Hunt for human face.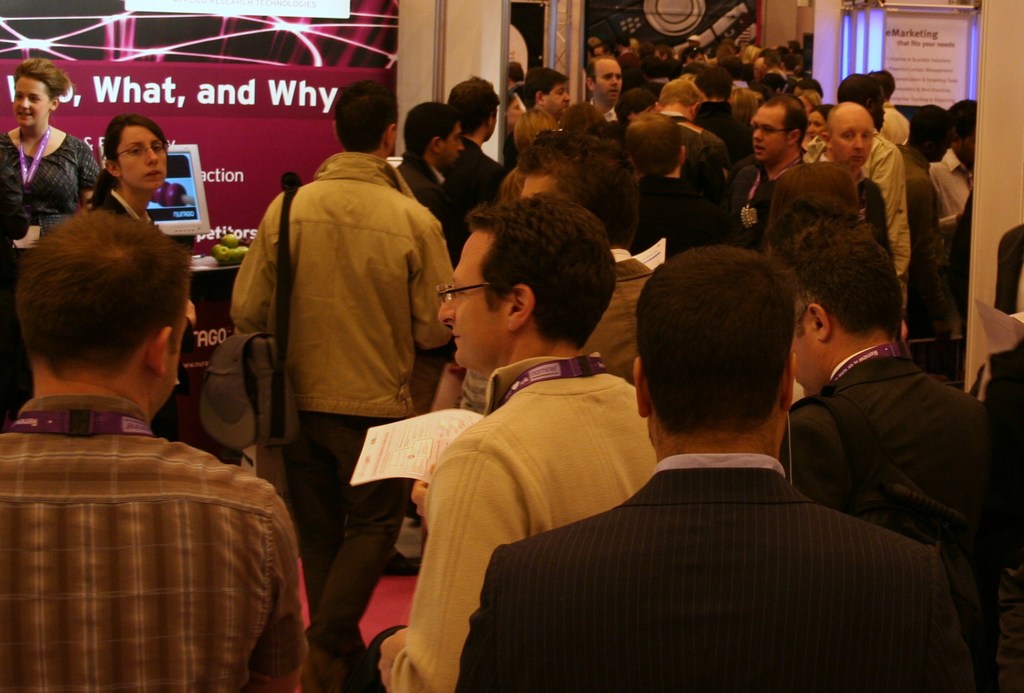
Hunted down at l=508, t=97, r=526, b=131.
